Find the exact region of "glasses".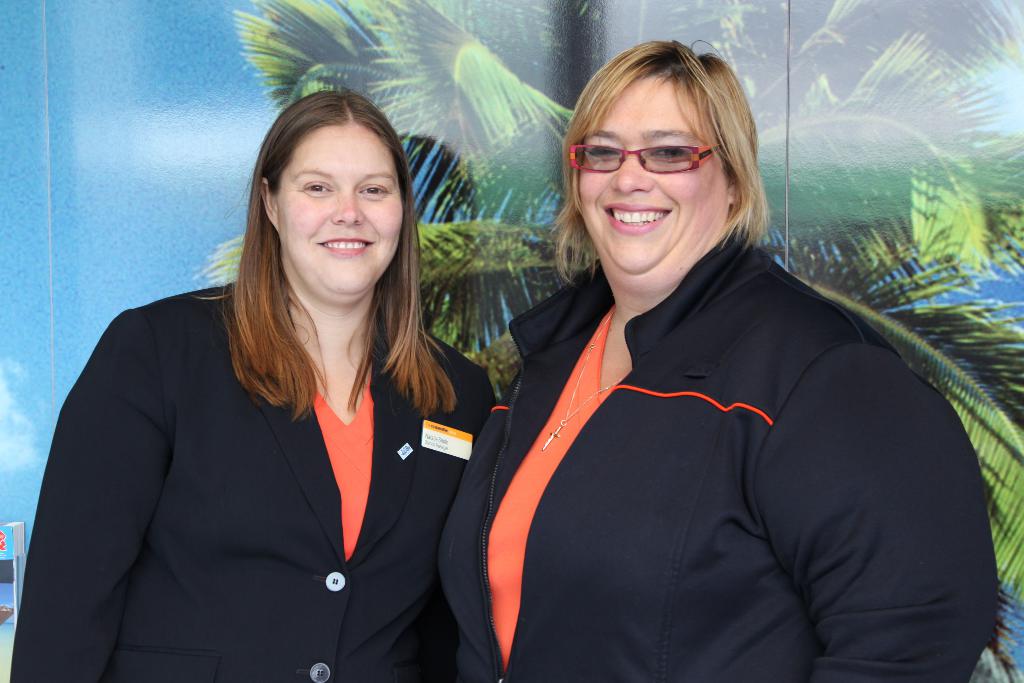
Exact region: 581/125/739/171.
